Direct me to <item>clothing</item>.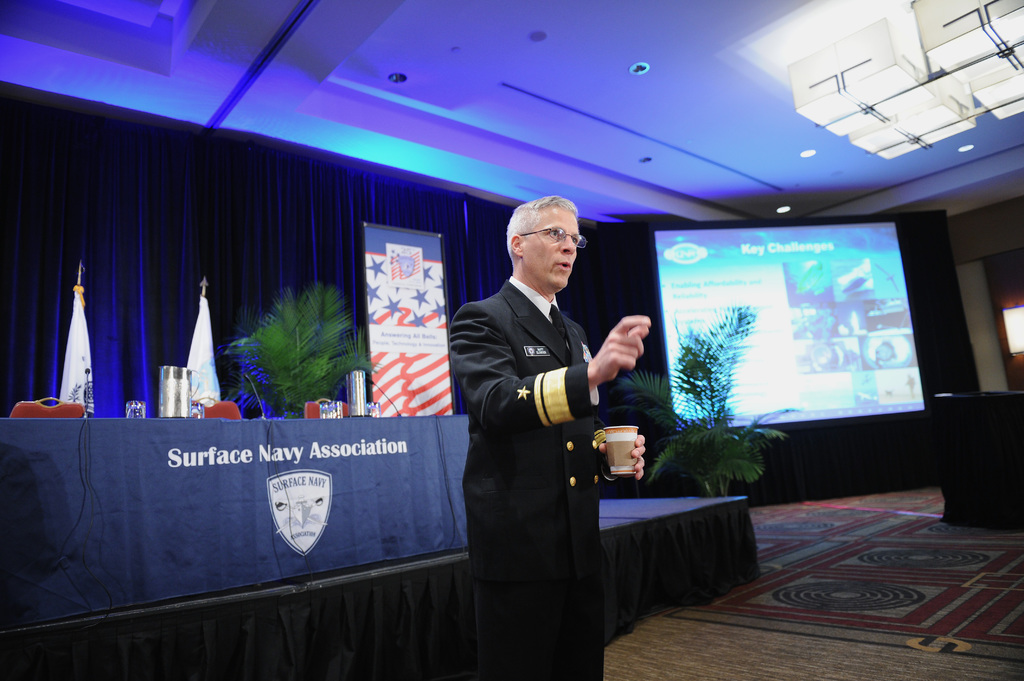
Direction: rect(434, 269, 643, 680).
